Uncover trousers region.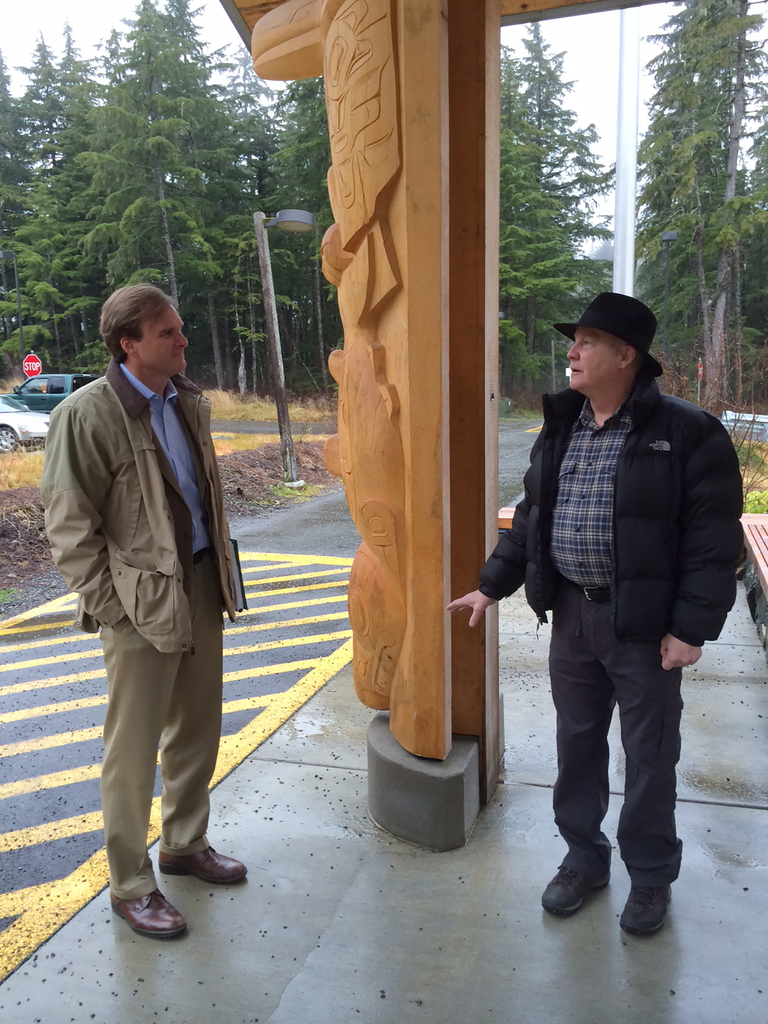
Uncovered: detection(103, 550, 214, 908).
